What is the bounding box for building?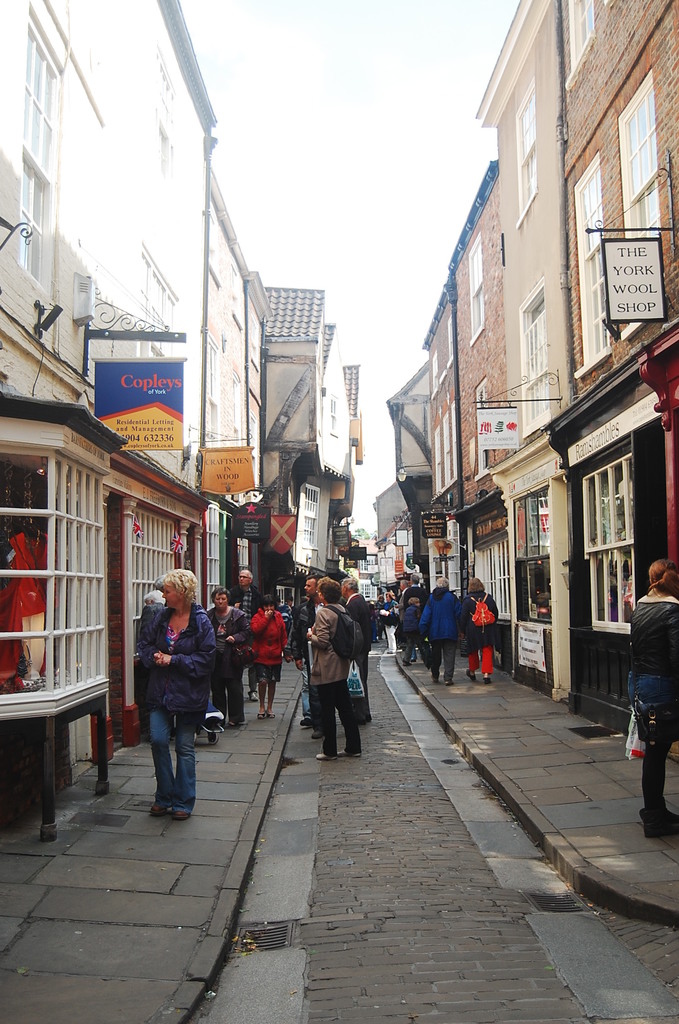
left=427, top=269, right=475, bottom=652.
